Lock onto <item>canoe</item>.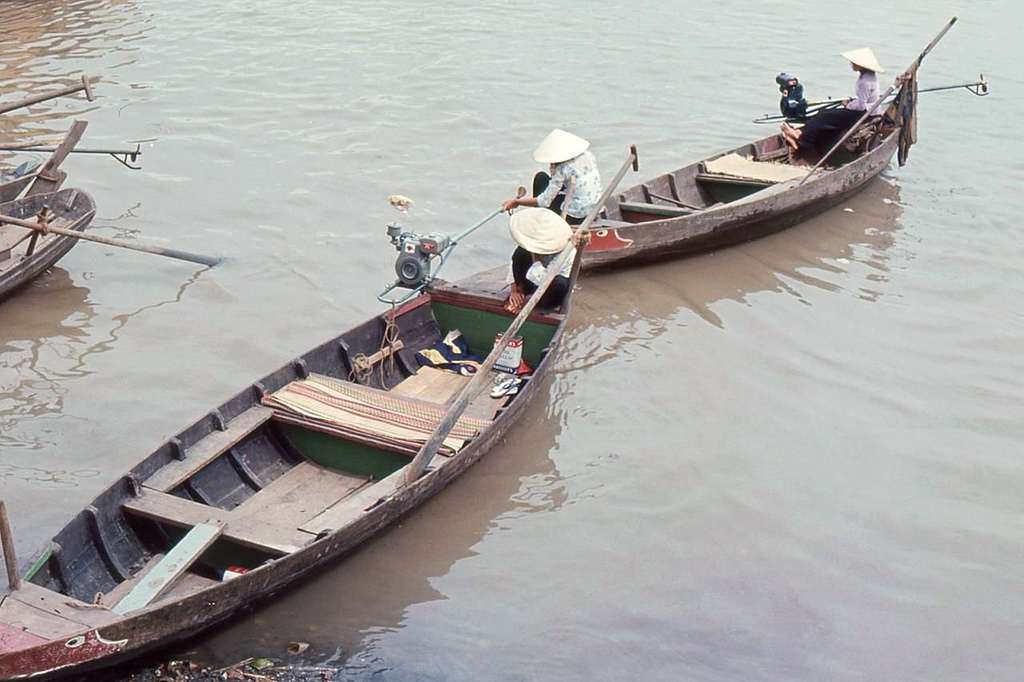
Locked: (x1=0, y1=187, x2=93, y2=293).
